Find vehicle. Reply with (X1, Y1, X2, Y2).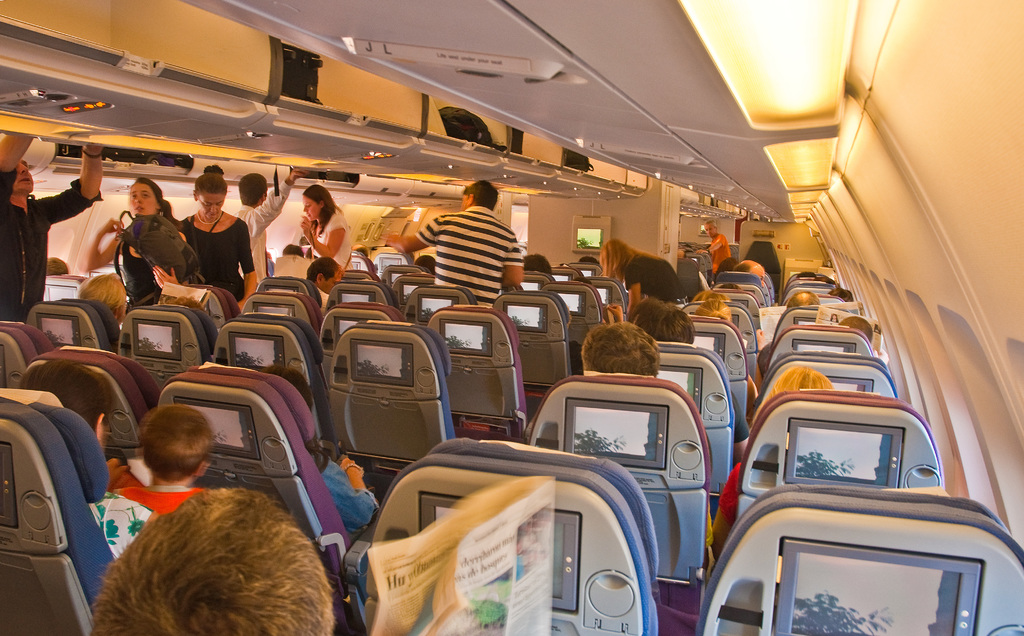
(0, 0, 1023, 635).
